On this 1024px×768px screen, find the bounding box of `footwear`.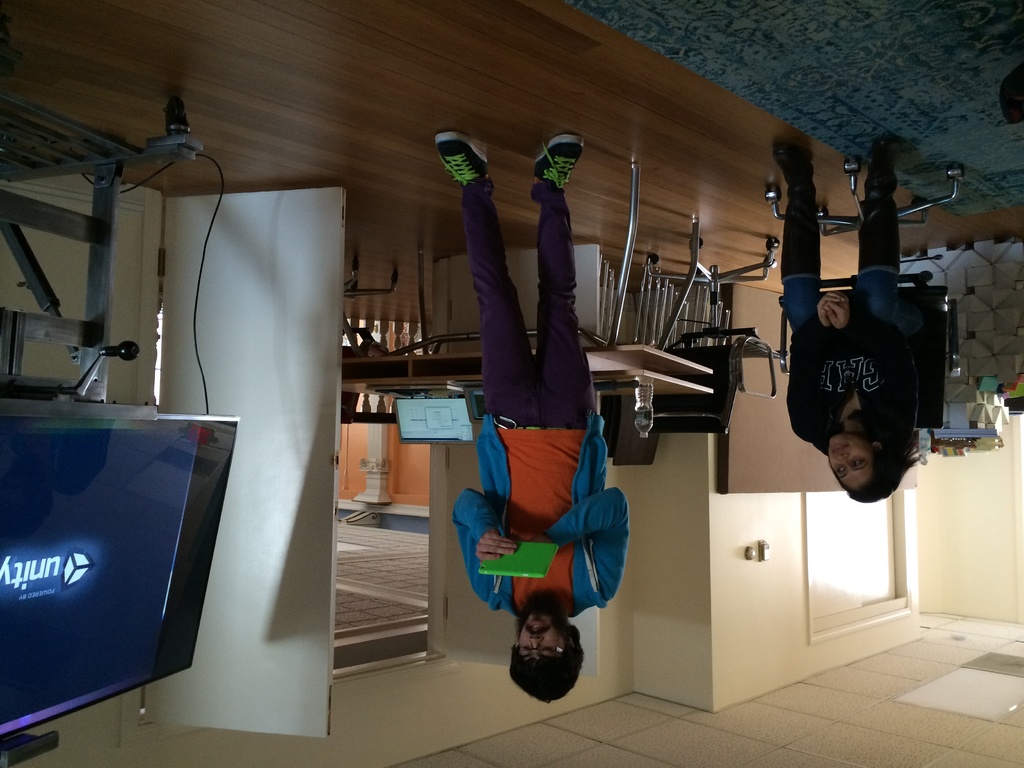
Bounding box: 525 134 585 189.
